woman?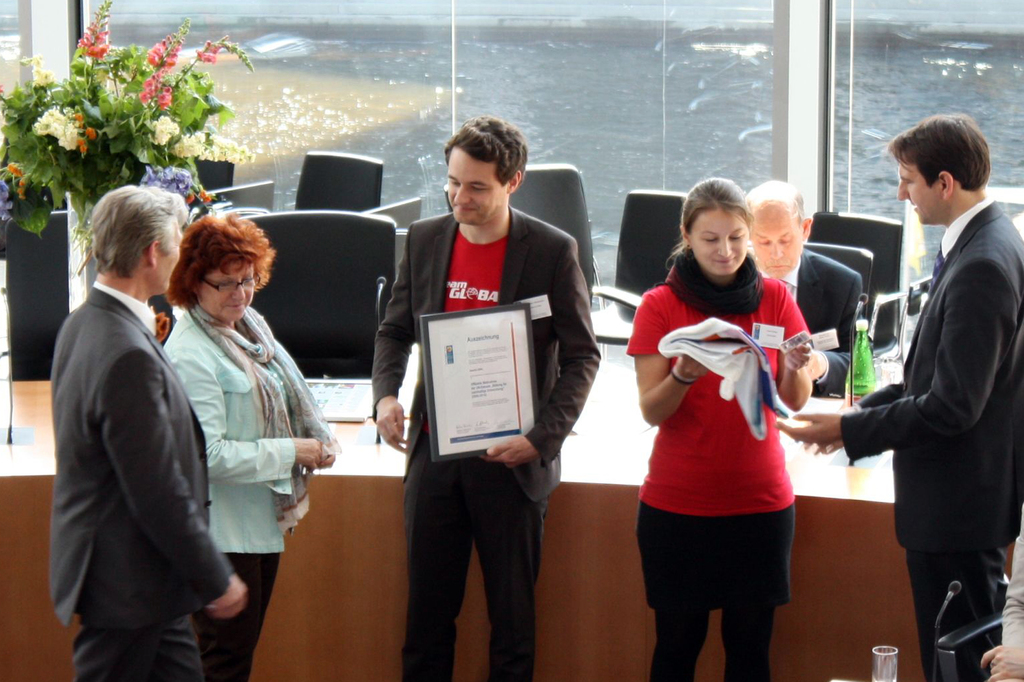
detection(158, 220, 343, 681)
